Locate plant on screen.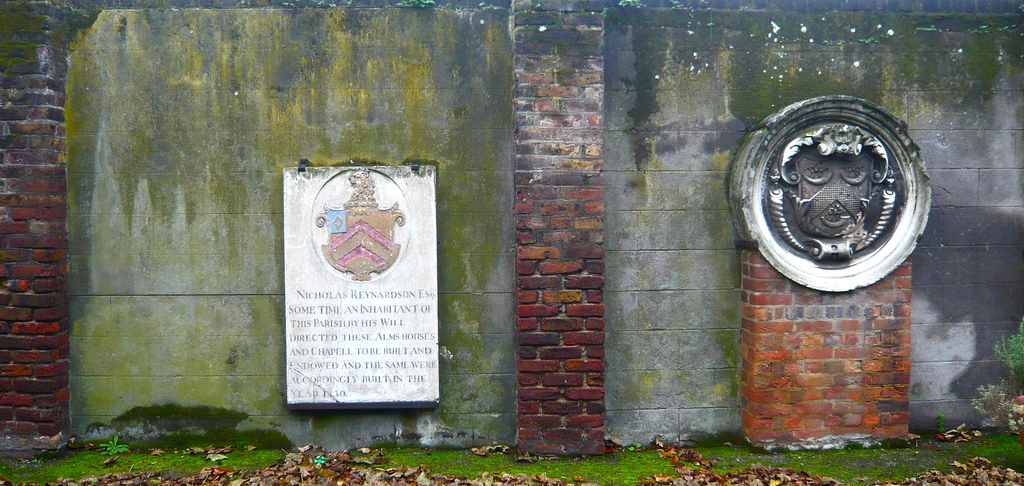
On screen at rect(972, 321, 1023, 428).
